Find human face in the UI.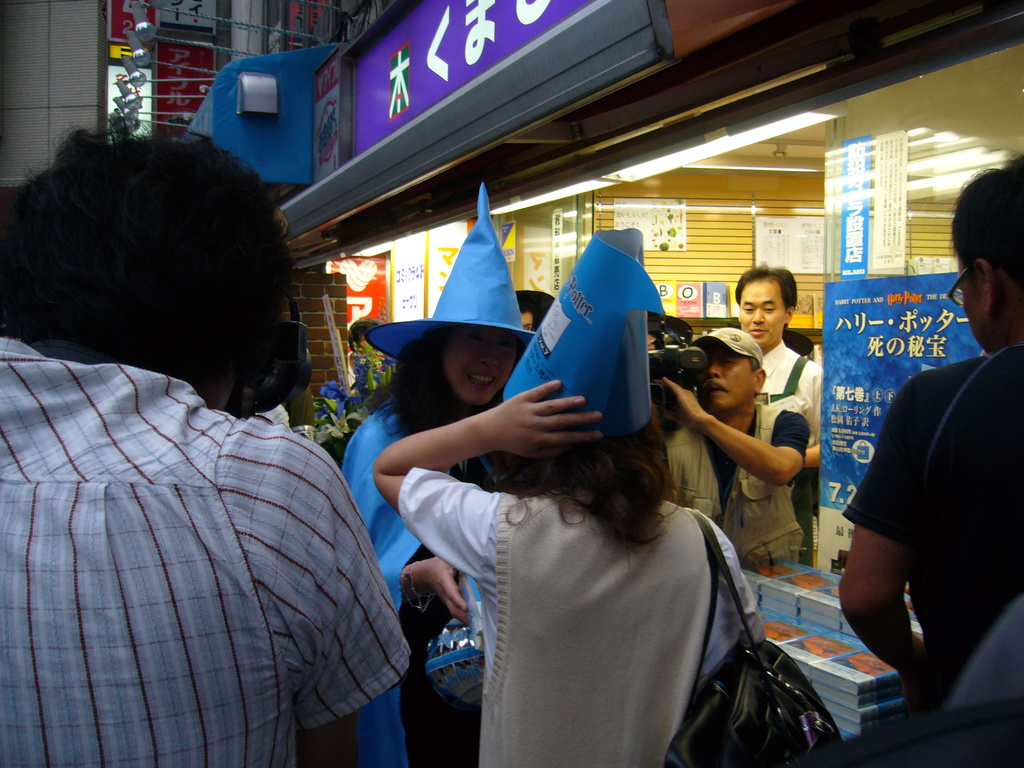
UI element at 444 325 517 404.
